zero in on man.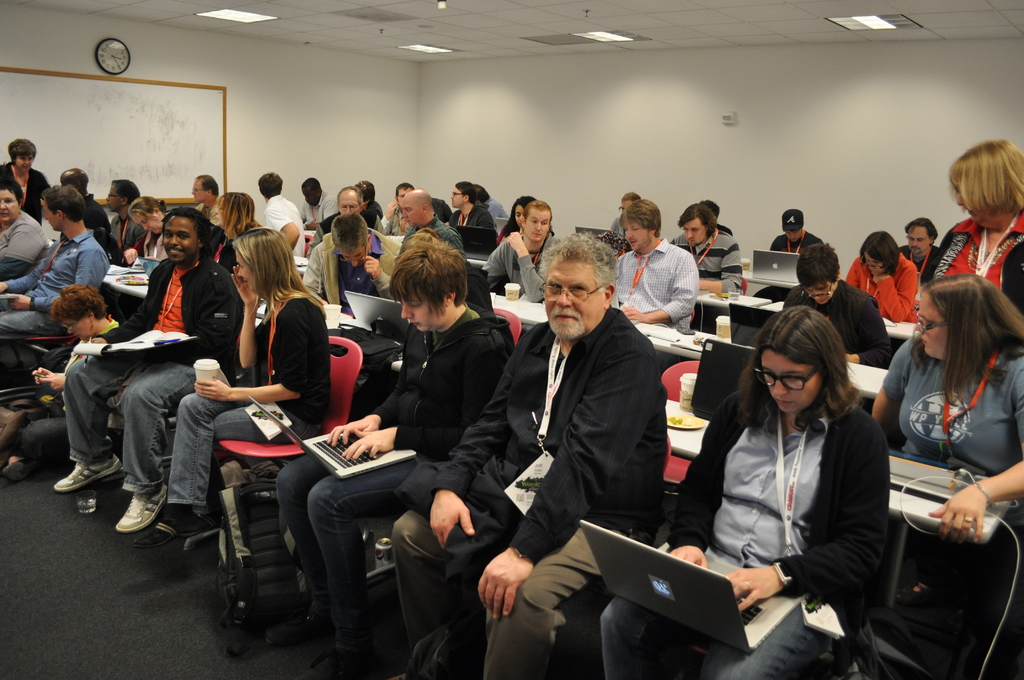
Zeroed in: crop(302, 177, 337, 229).
